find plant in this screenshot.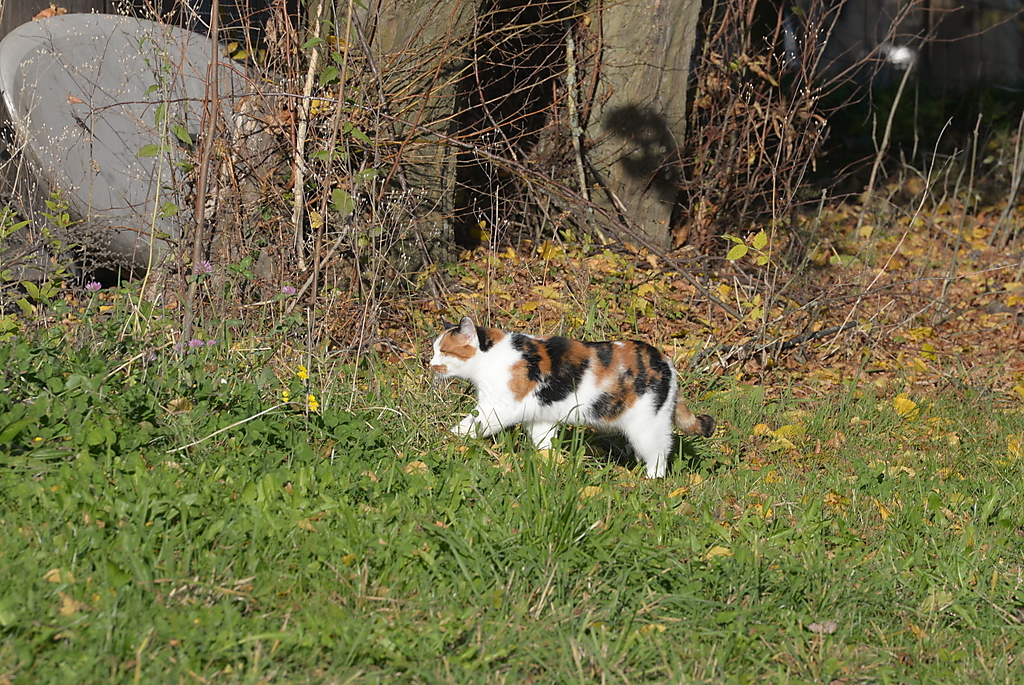
The bounding box for plant is BBox(118, 0, 473, 348).
